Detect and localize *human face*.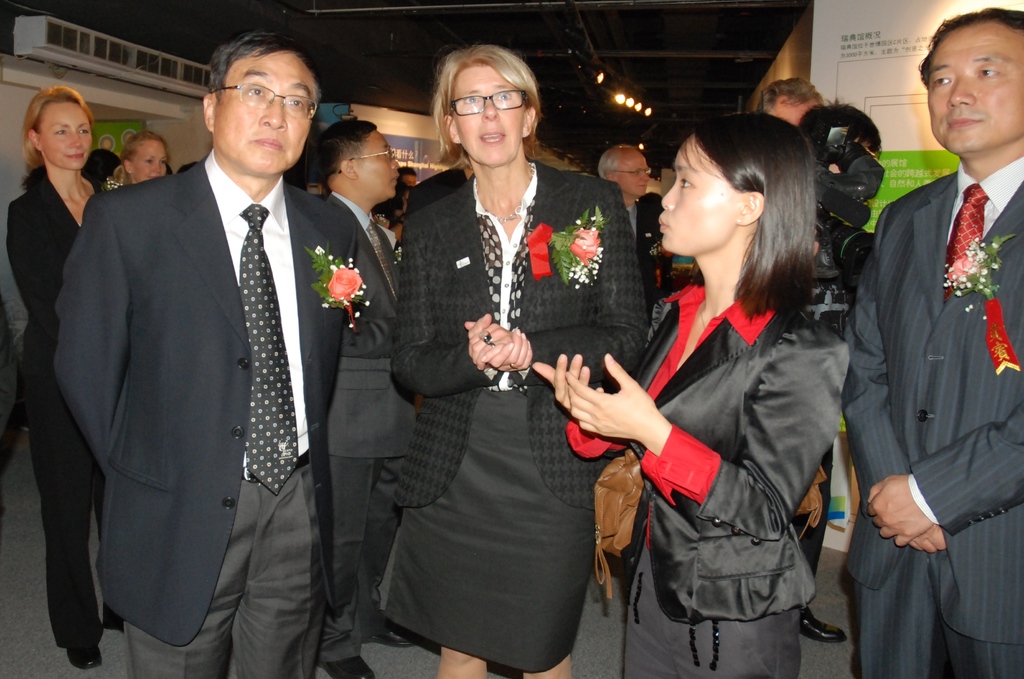
Localized at (left=33, top=99, right=89, bottom=166).
